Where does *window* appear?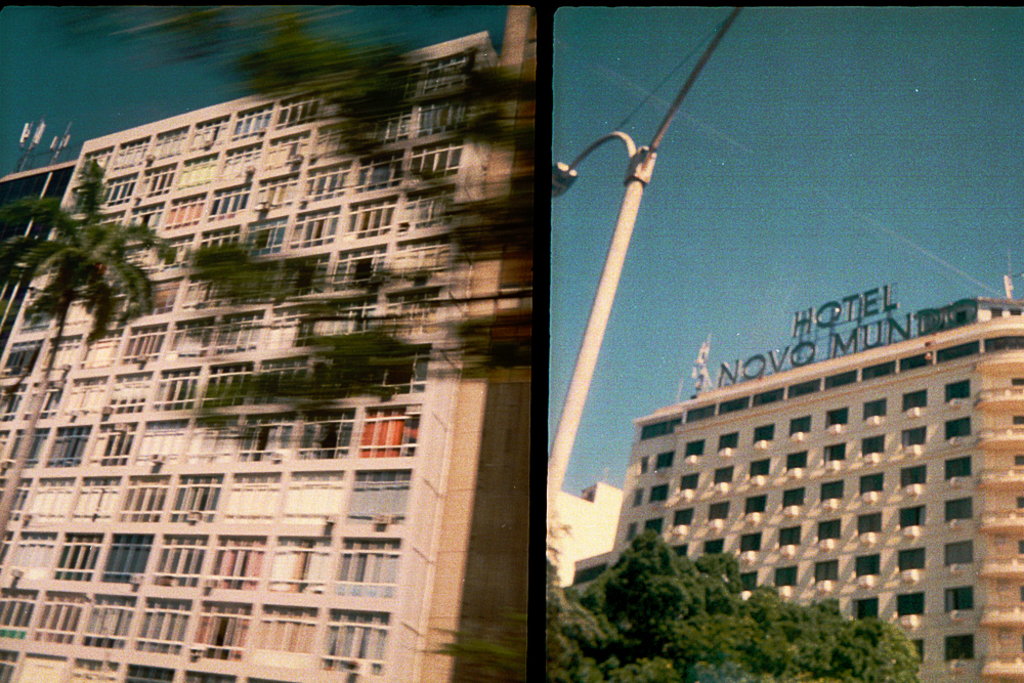
Appears at left=771, top=570, right=802, bottom=587.
